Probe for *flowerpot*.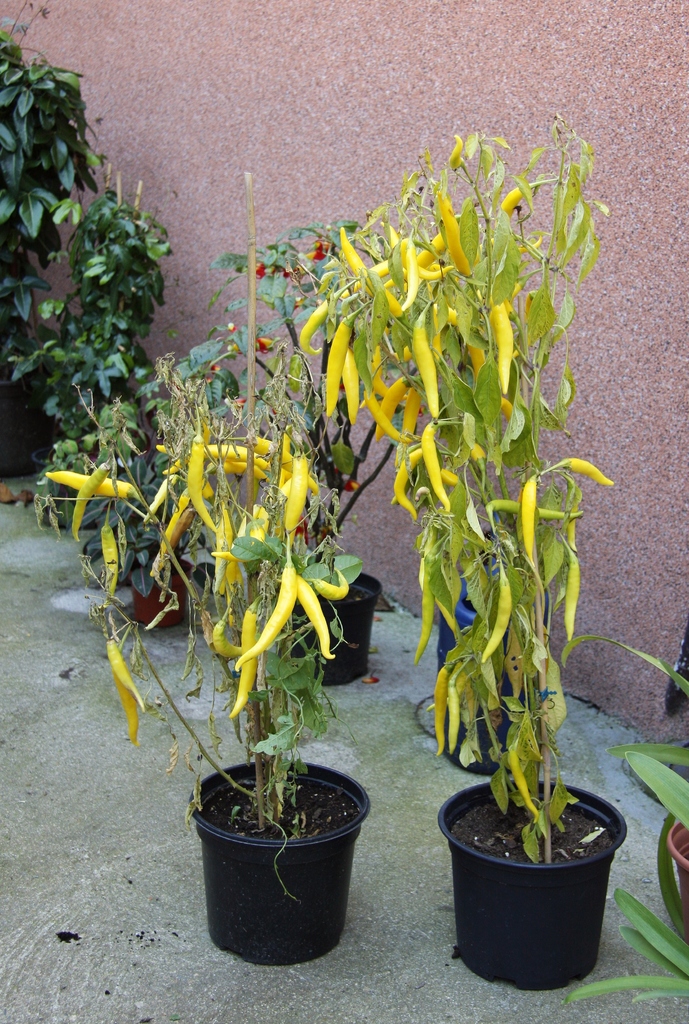
Probe result: detection(439, 778, 626, 993).
